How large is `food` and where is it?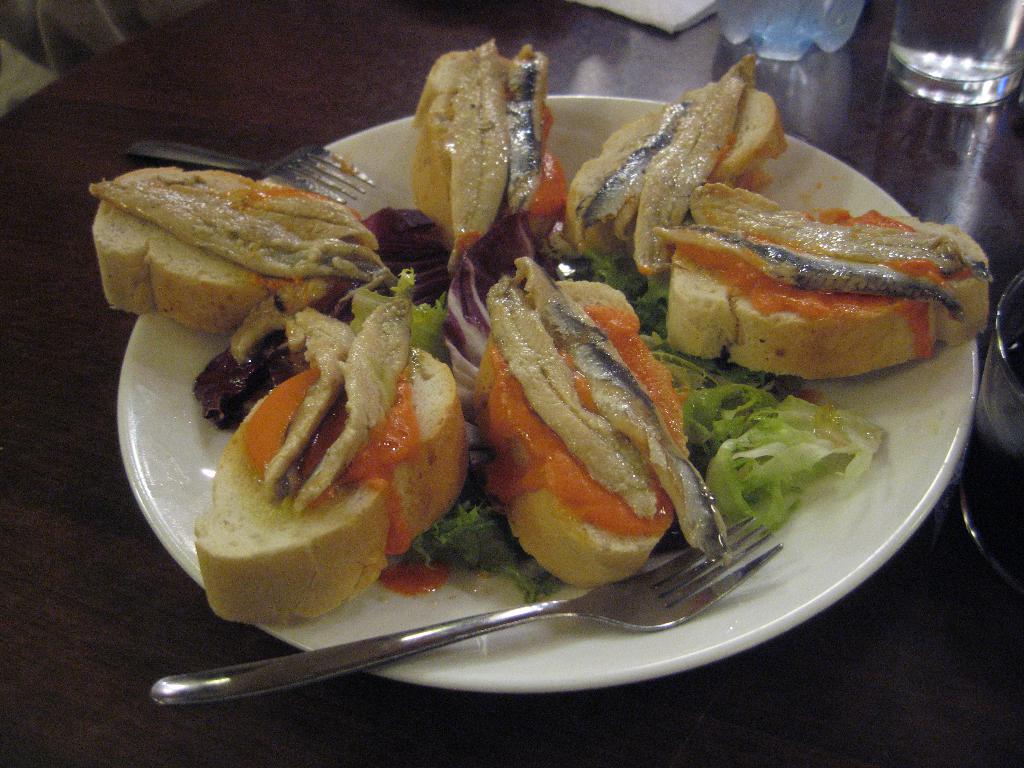
Bounding box: 682:156:973:390.
